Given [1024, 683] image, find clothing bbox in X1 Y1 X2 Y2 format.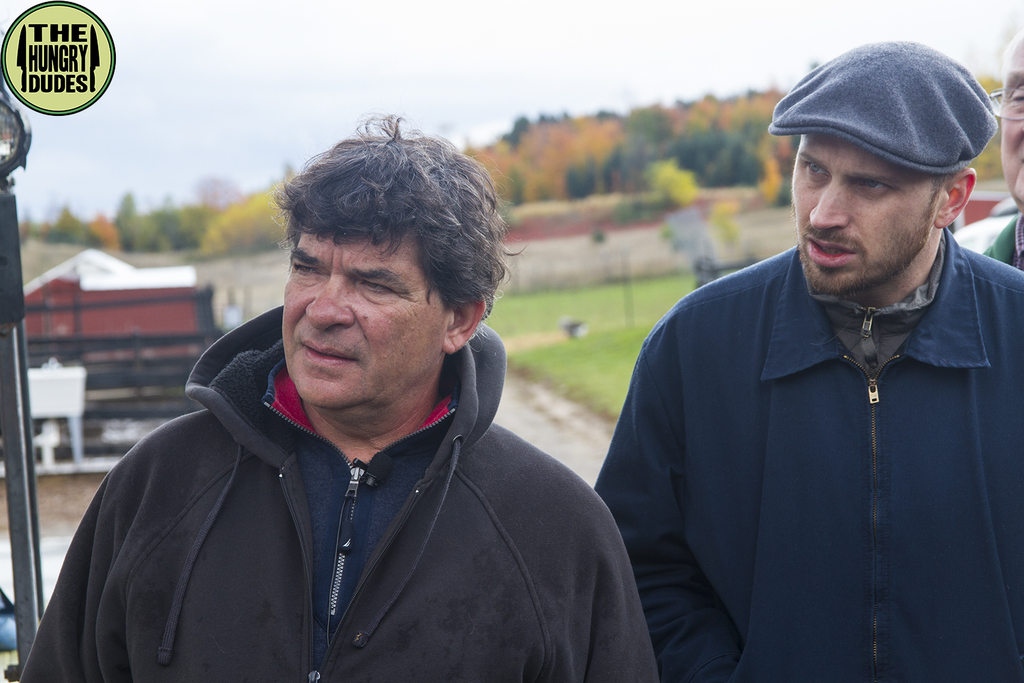
19 298 663 682.
